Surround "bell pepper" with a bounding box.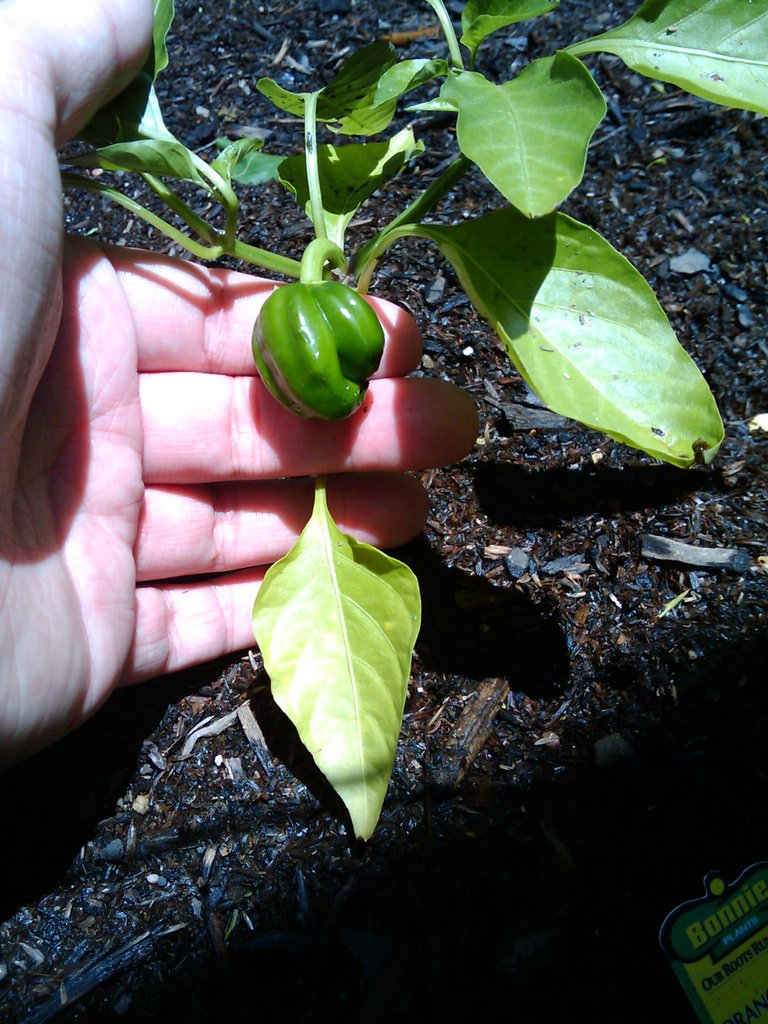
detection(252, 237, 385, 419).
